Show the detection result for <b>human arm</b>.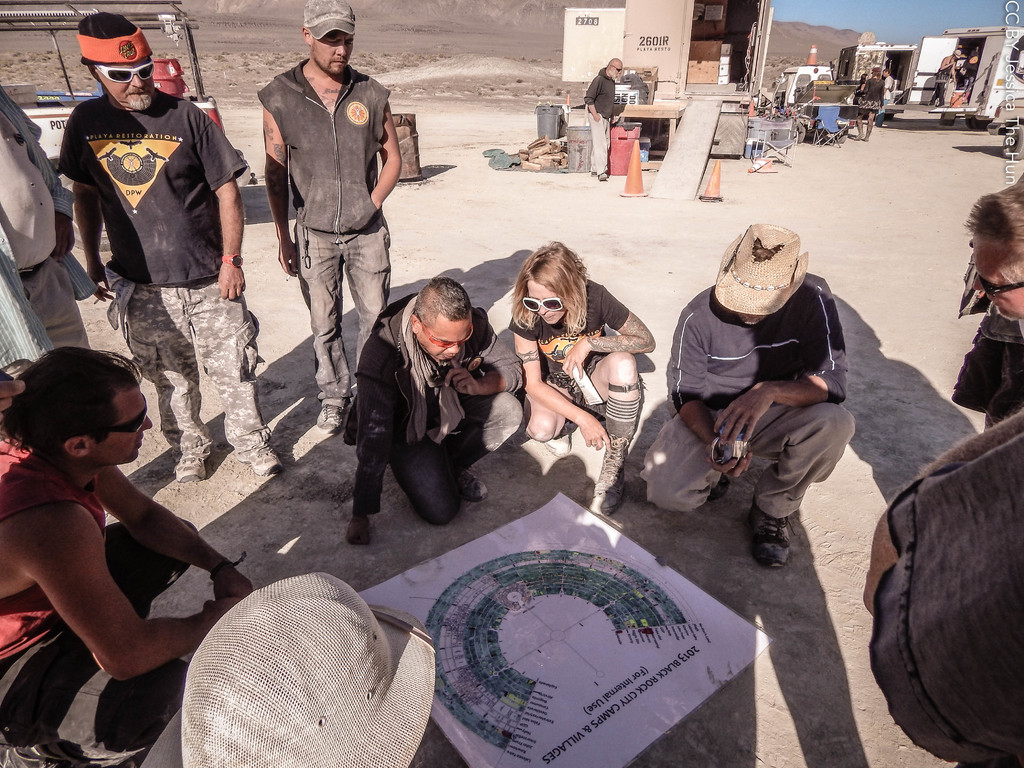
935,52,957,72.
